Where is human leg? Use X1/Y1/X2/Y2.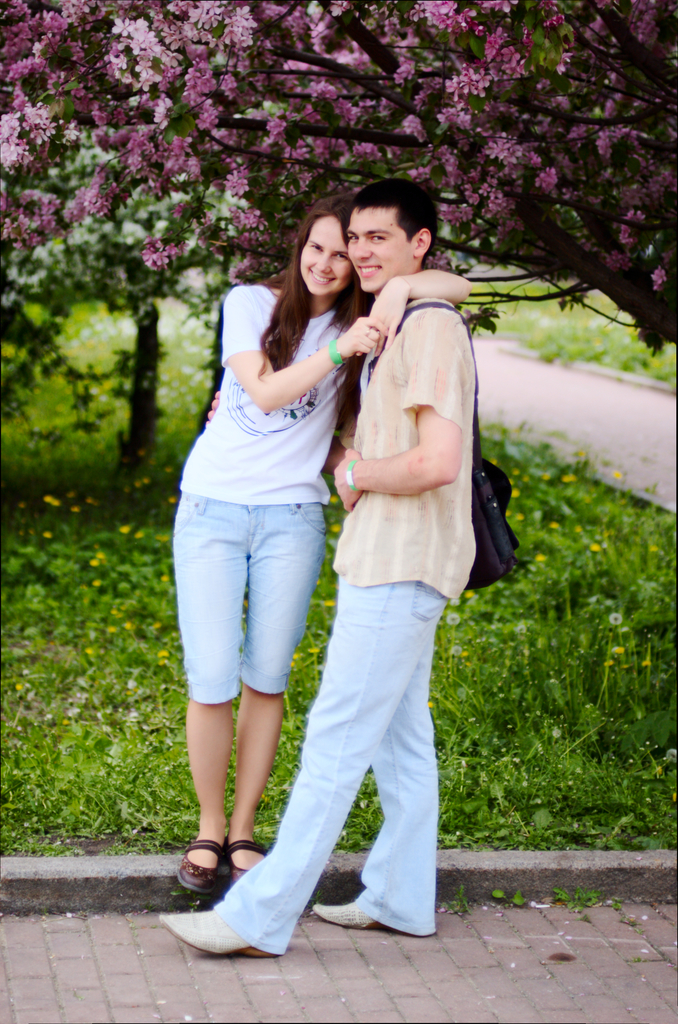
151/525/461/957.
